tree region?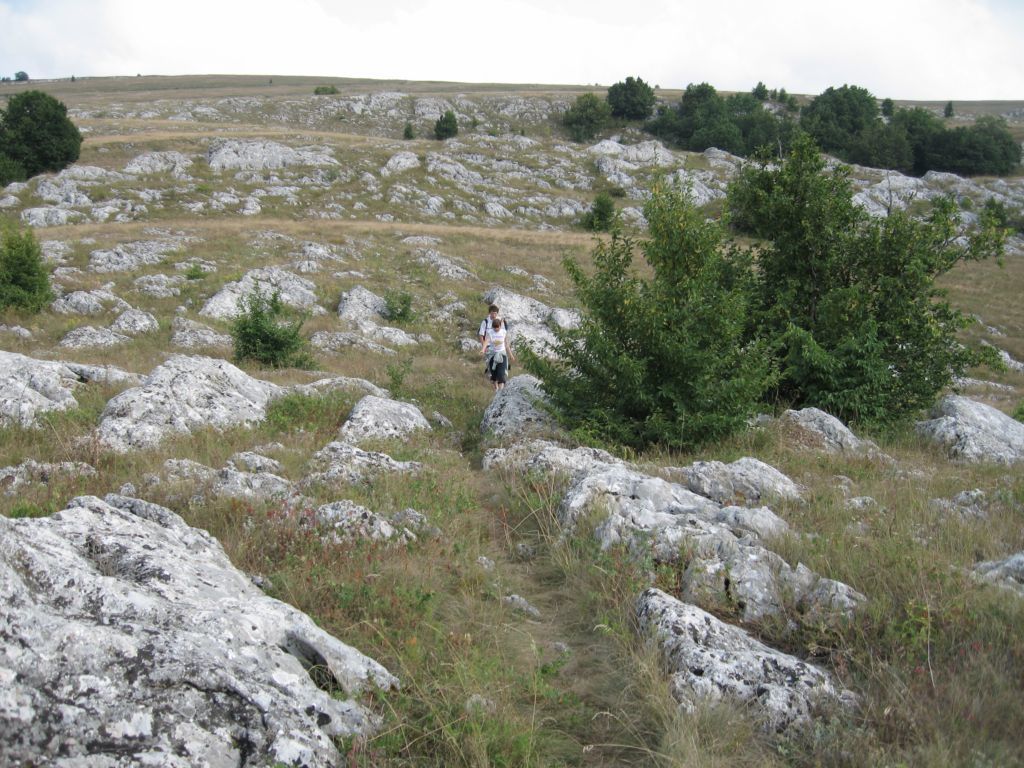
(left=15, top=71, right=31, bottom=83)
